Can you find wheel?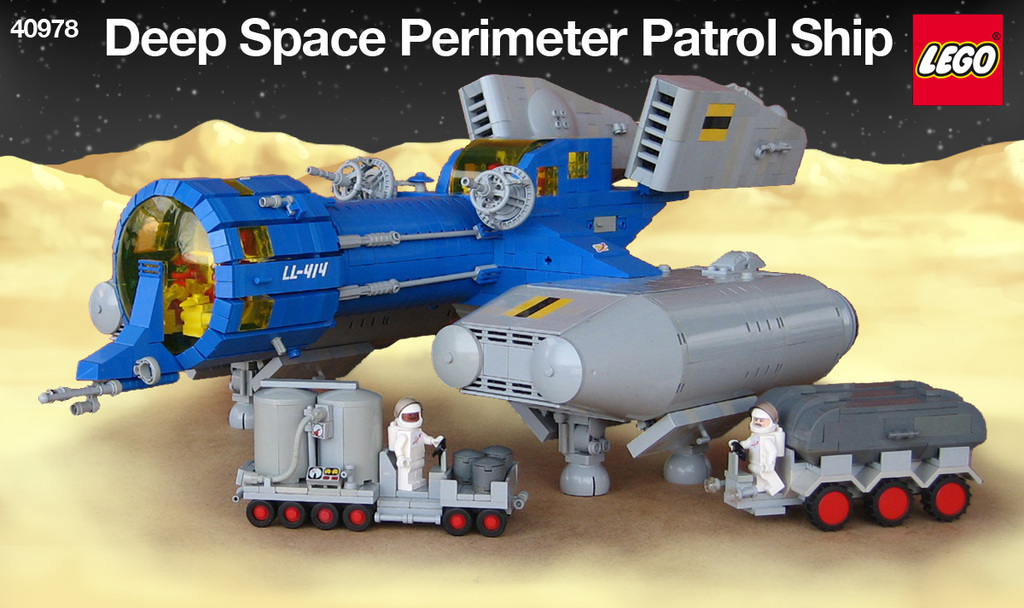
Yes, bounding box: crop(343, 502, 372, 533).
